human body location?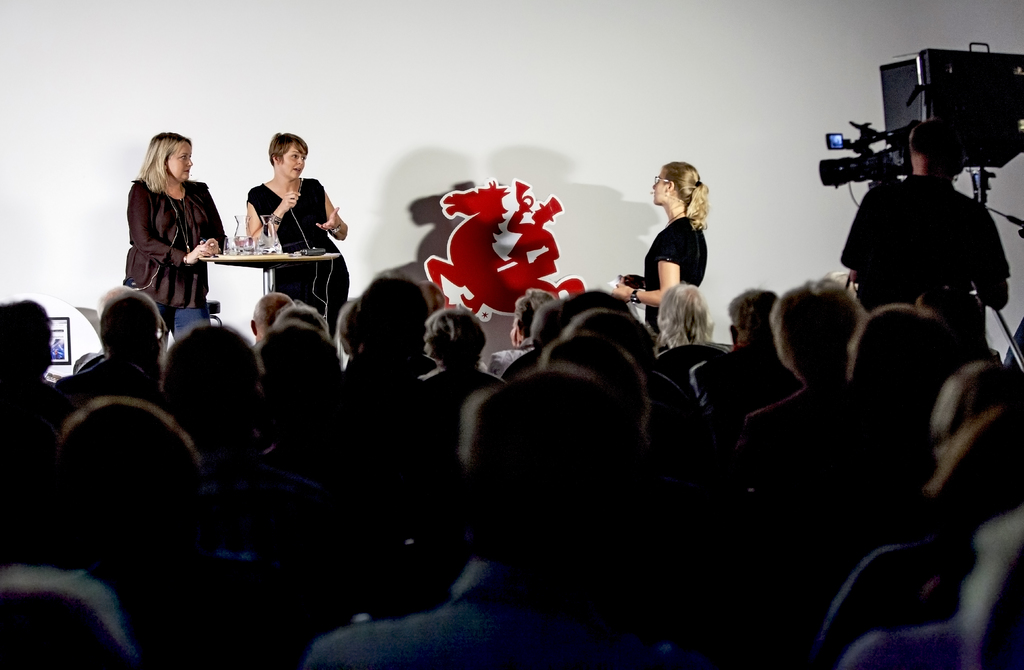
(x1=735, y1=269, x2=879, y2=524)
